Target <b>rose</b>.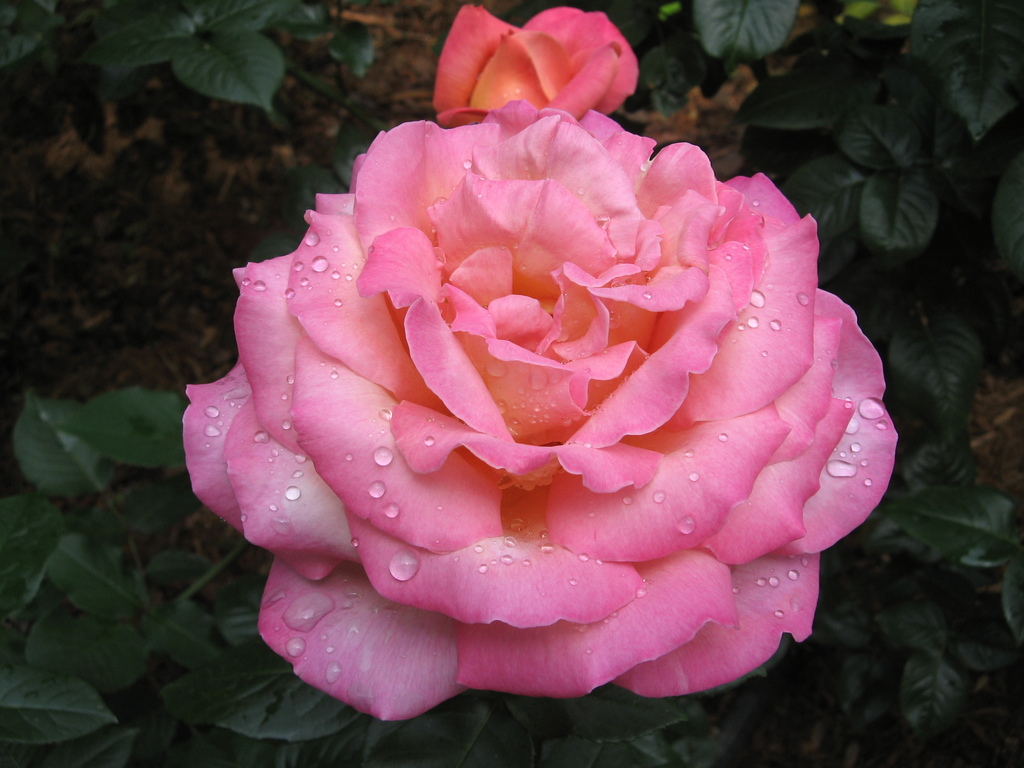
Target region: 180:101:902:730.
